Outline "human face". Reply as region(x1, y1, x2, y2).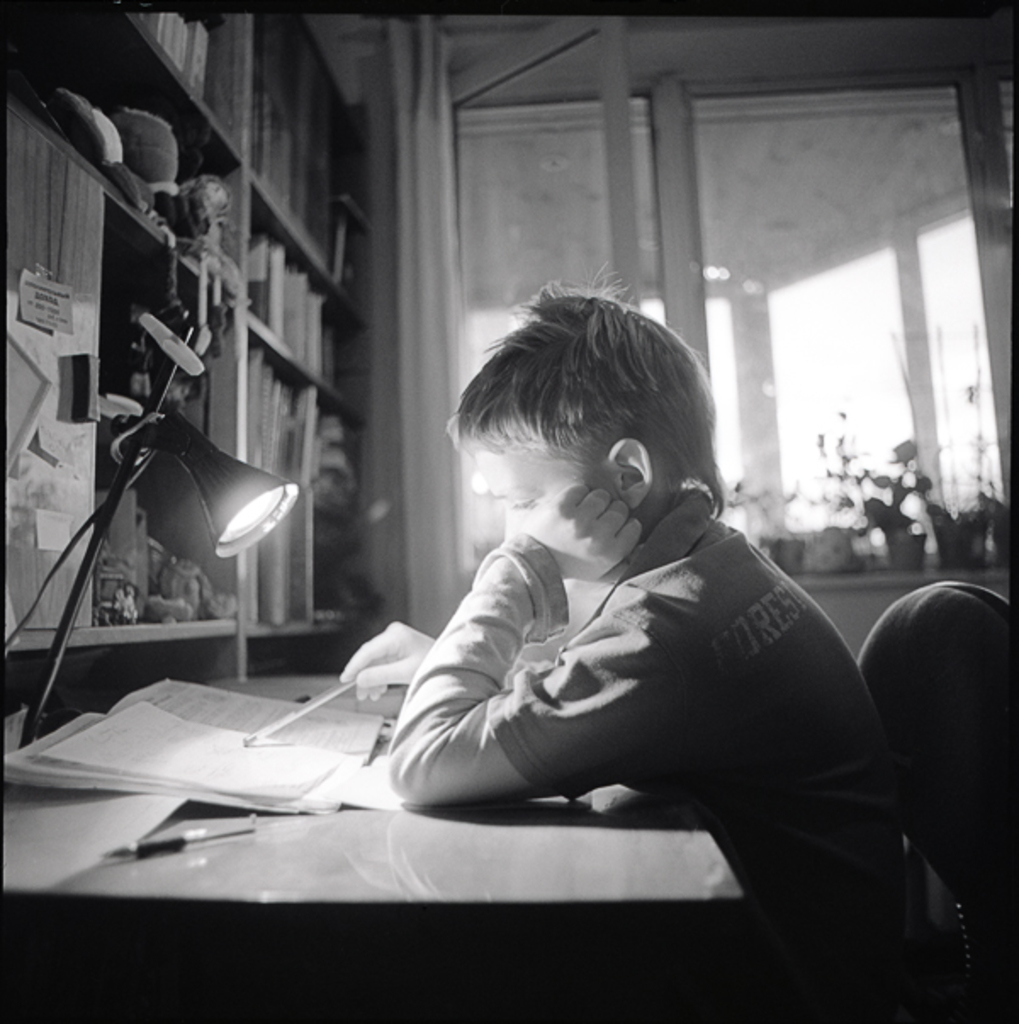
region(465, 431, 615, 547).
